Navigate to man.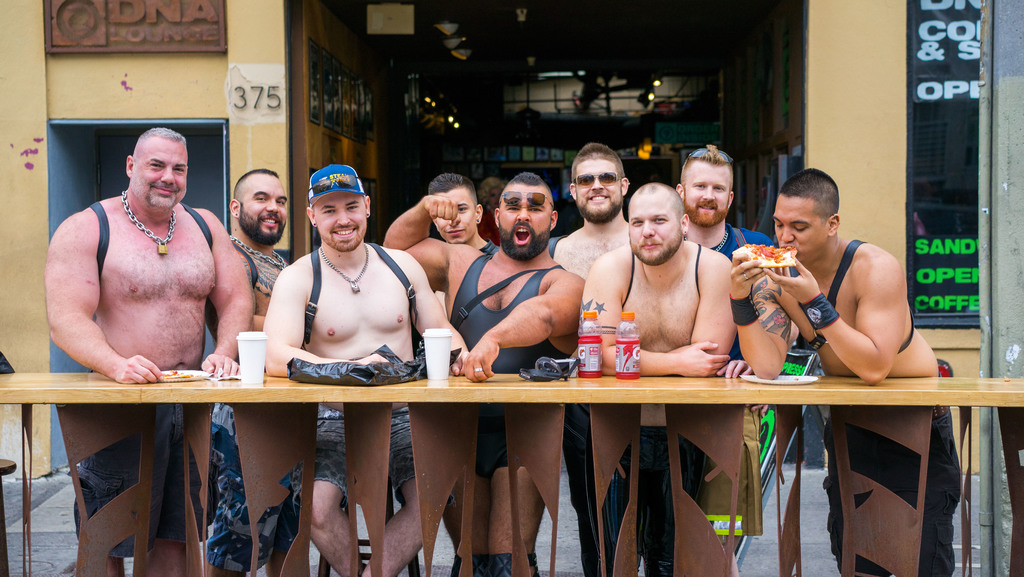
Navigation target: pyautogui.locateOnScreen(669, 151, 779, 267).
